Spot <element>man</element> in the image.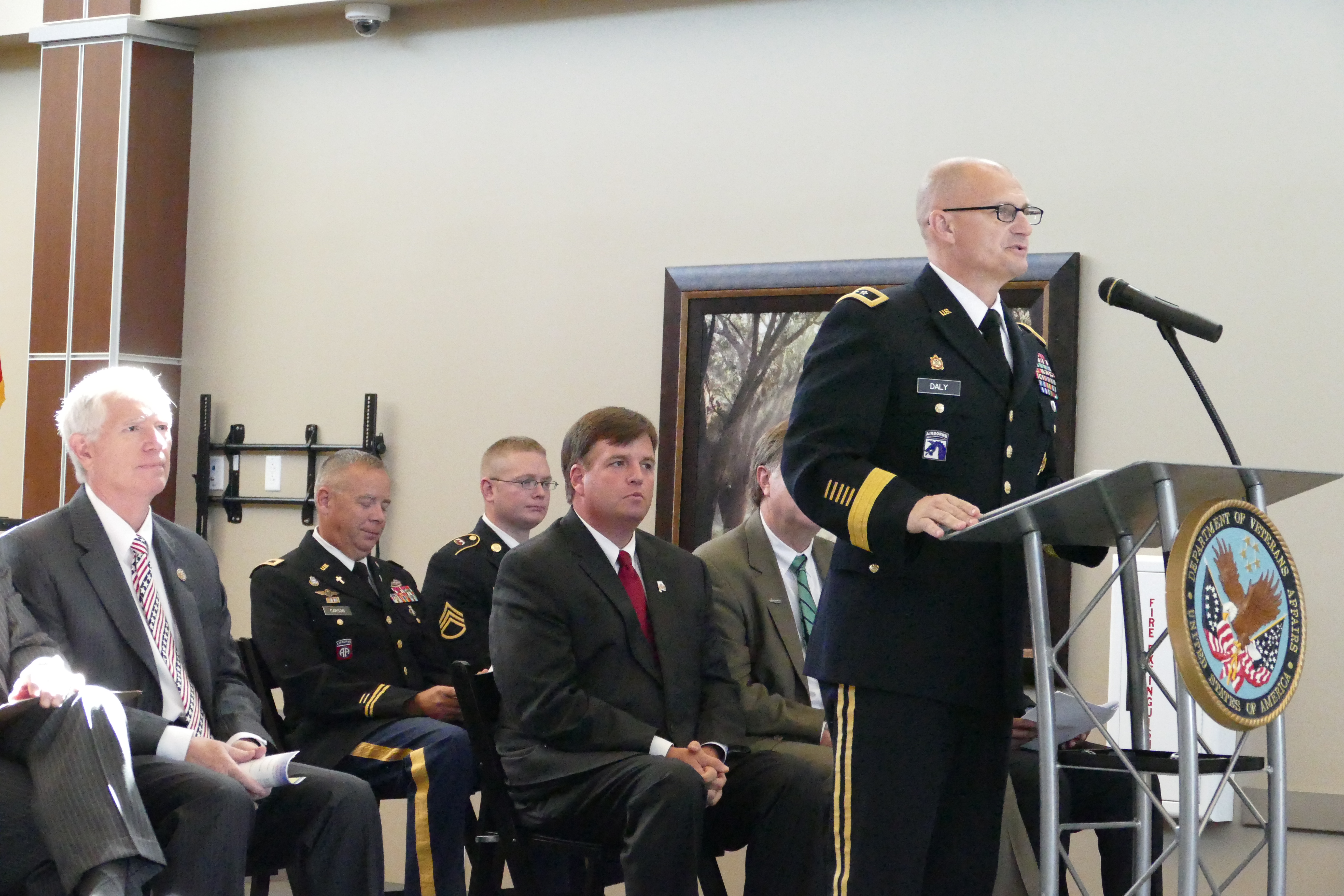
<element>man</element> found at box(116, 94, 184, 218).
